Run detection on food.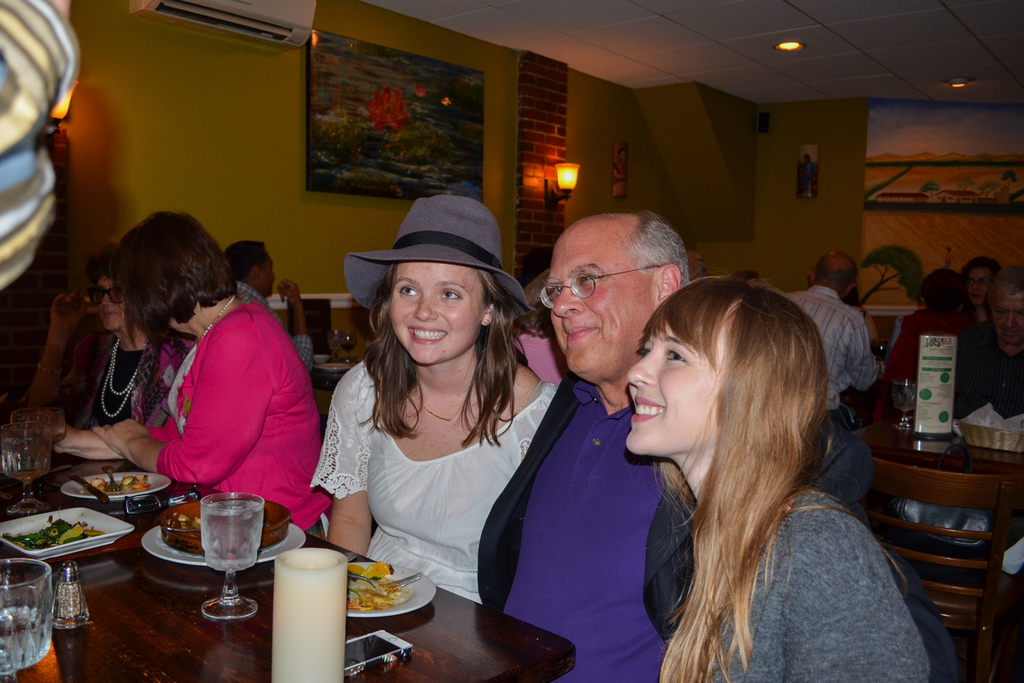
Result: pyautogui.locateOnScreen(161, 510, 202, 524).
